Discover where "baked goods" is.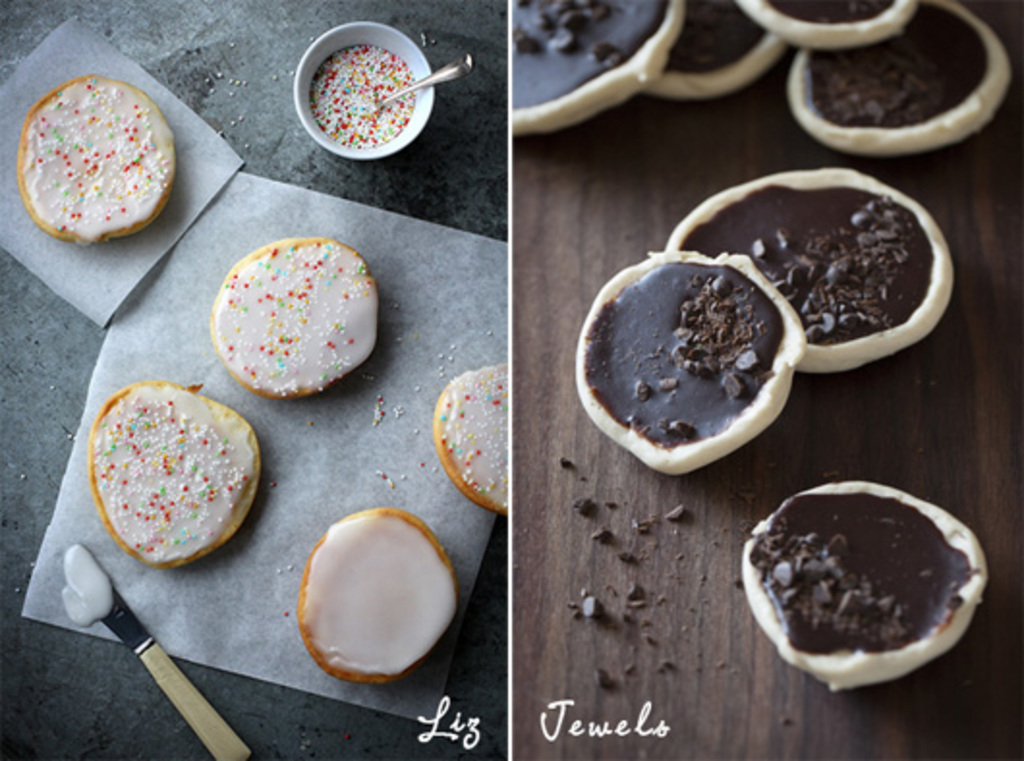
Discovered at region(790, 0, 1009, 158).
